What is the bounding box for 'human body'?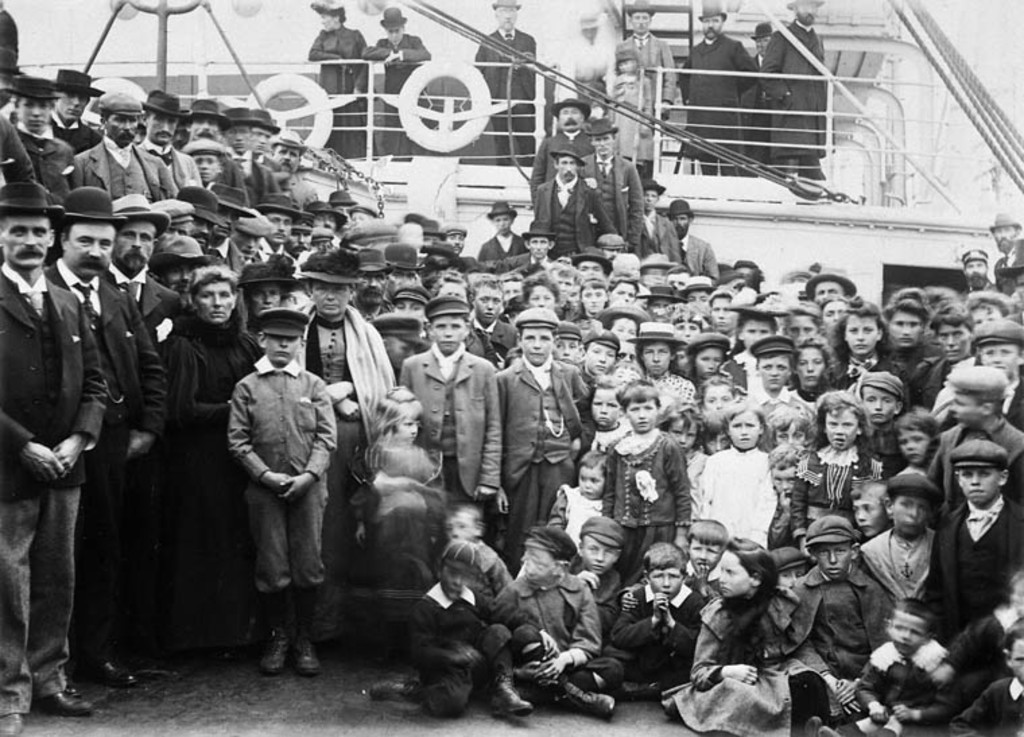
[left=303, top=7, right=364, bottom=167].
